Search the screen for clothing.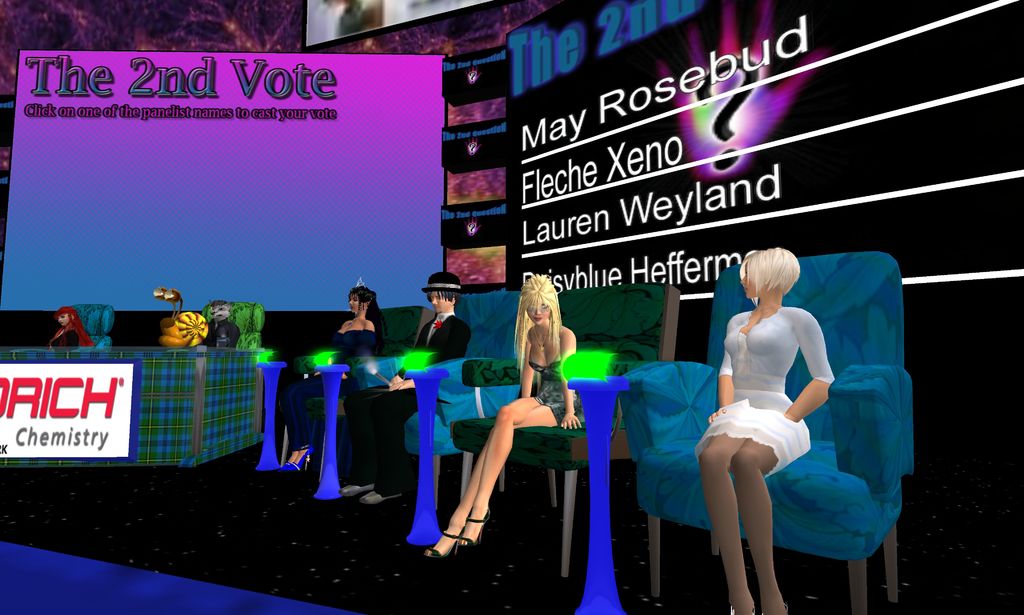
Found at 345, 309, 470, 500.
